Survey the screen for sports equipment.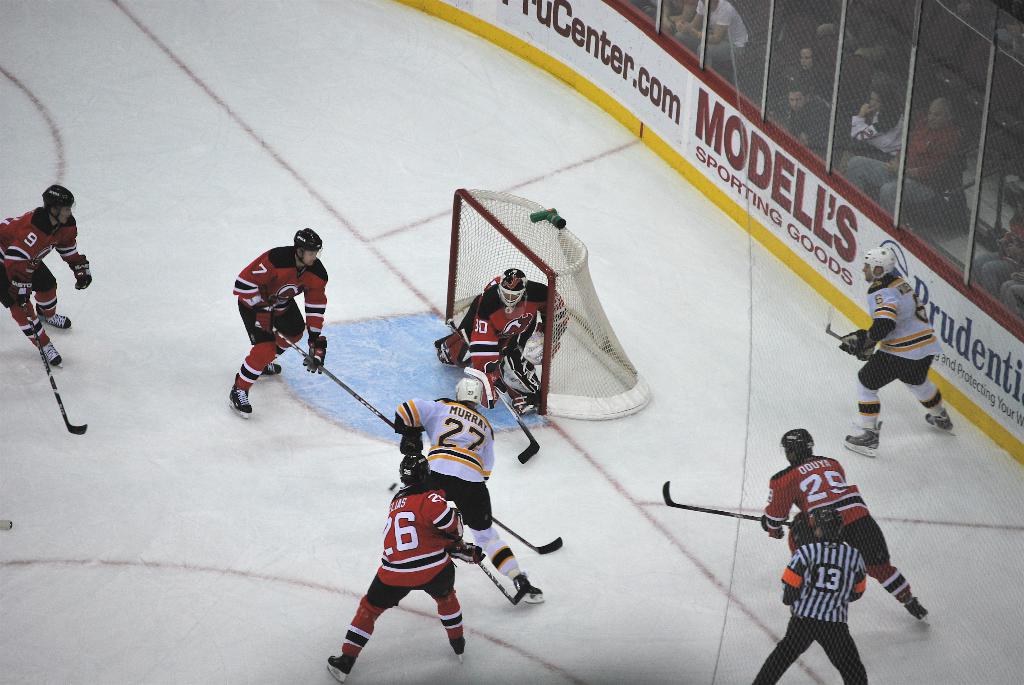
Survey found: (927,408,957,433).
